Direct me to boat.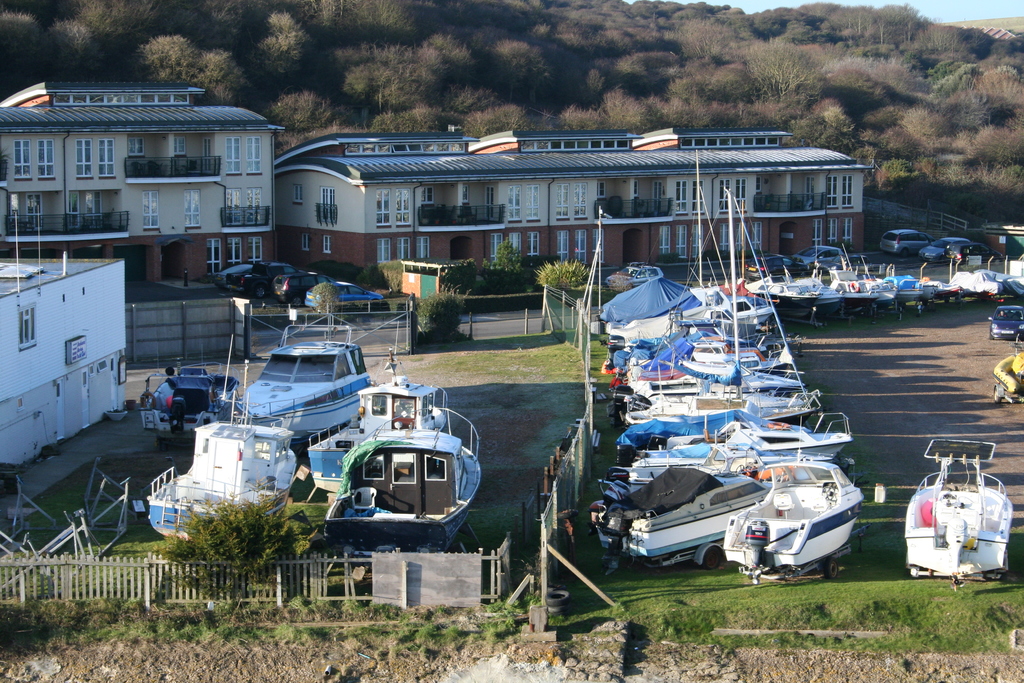
Direction: [left=311, top=355, right=445, bottom=498].
